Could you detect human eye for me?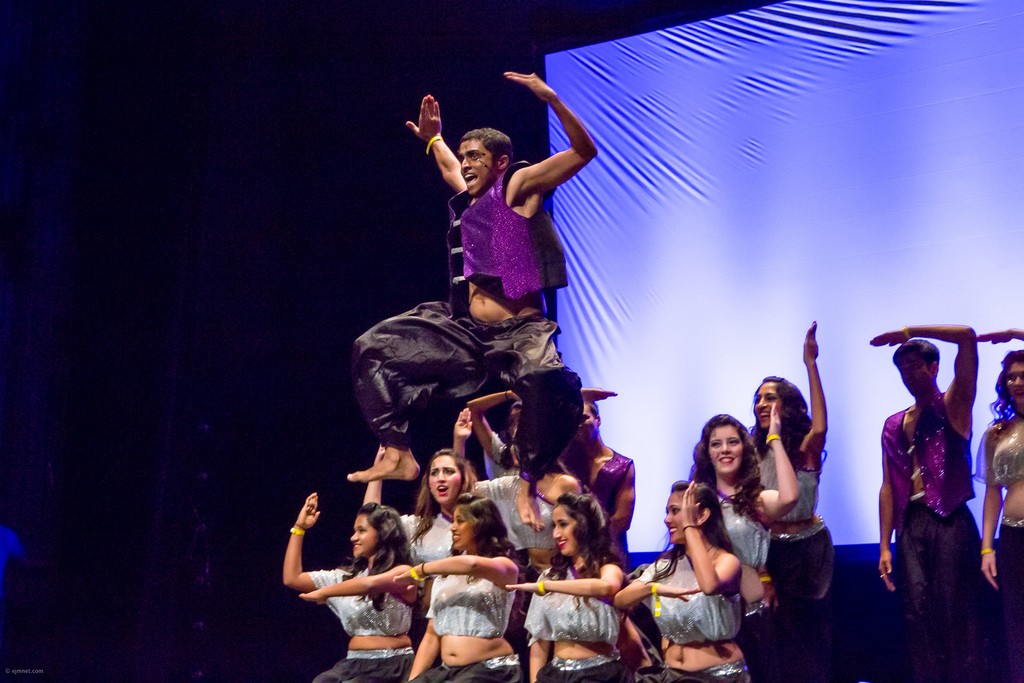
Detection result: bbox=[911, 361, 920, 370].
